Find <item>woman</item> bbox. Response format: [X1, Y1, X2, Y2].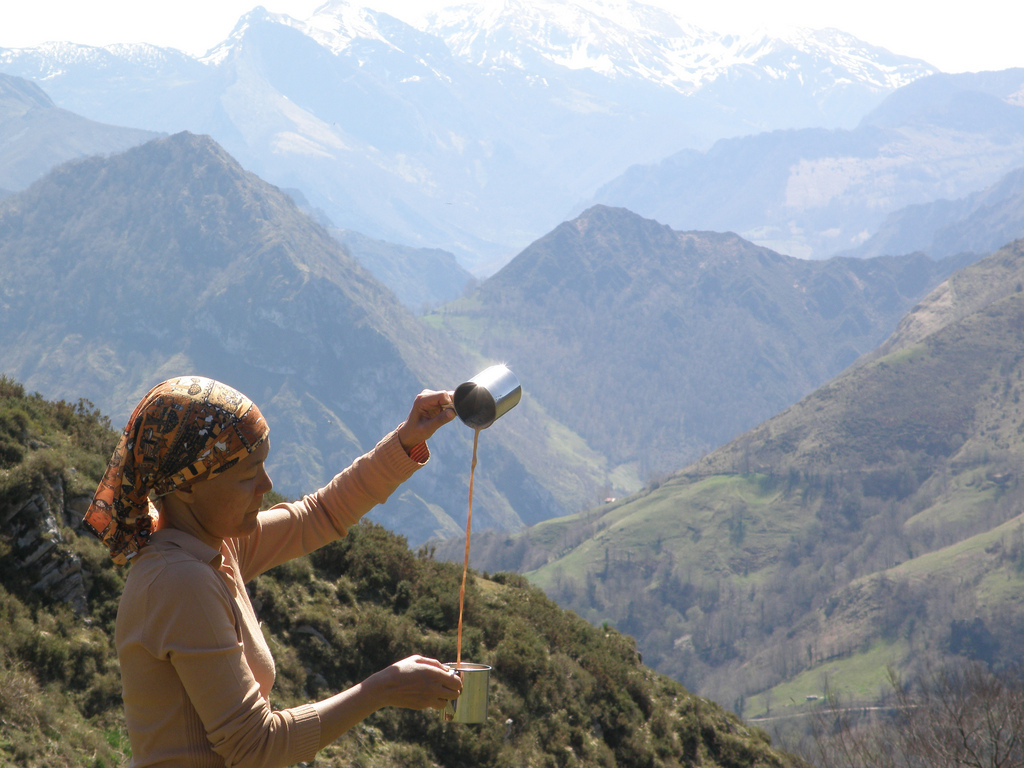
[74, 368, 429, 767].
